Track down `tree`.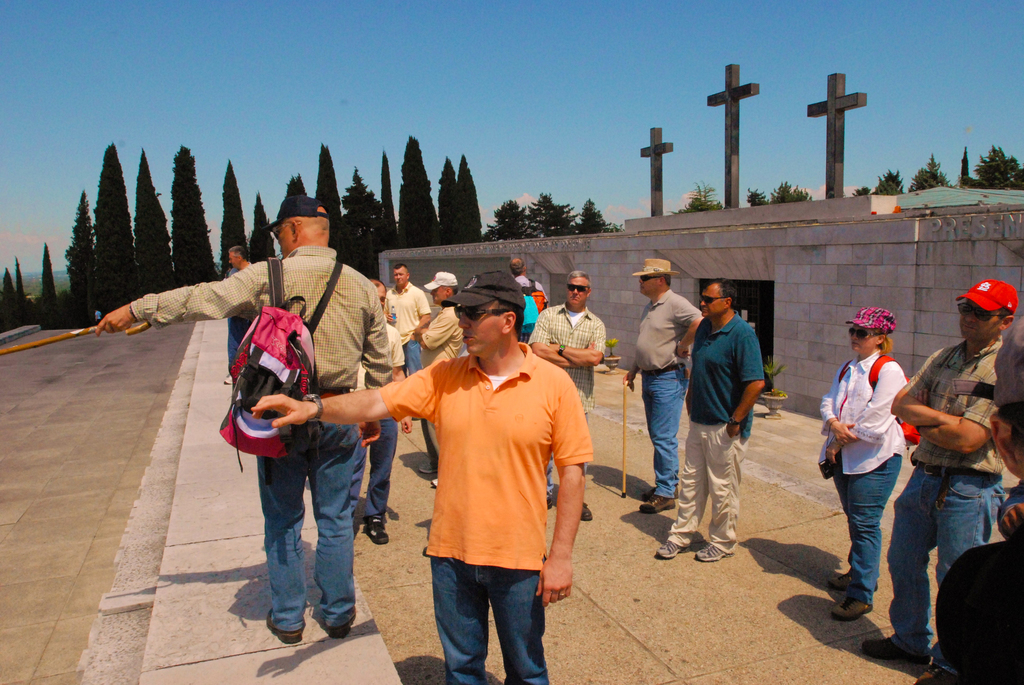
Tracked to BBox(849, 168, 901, 198).
